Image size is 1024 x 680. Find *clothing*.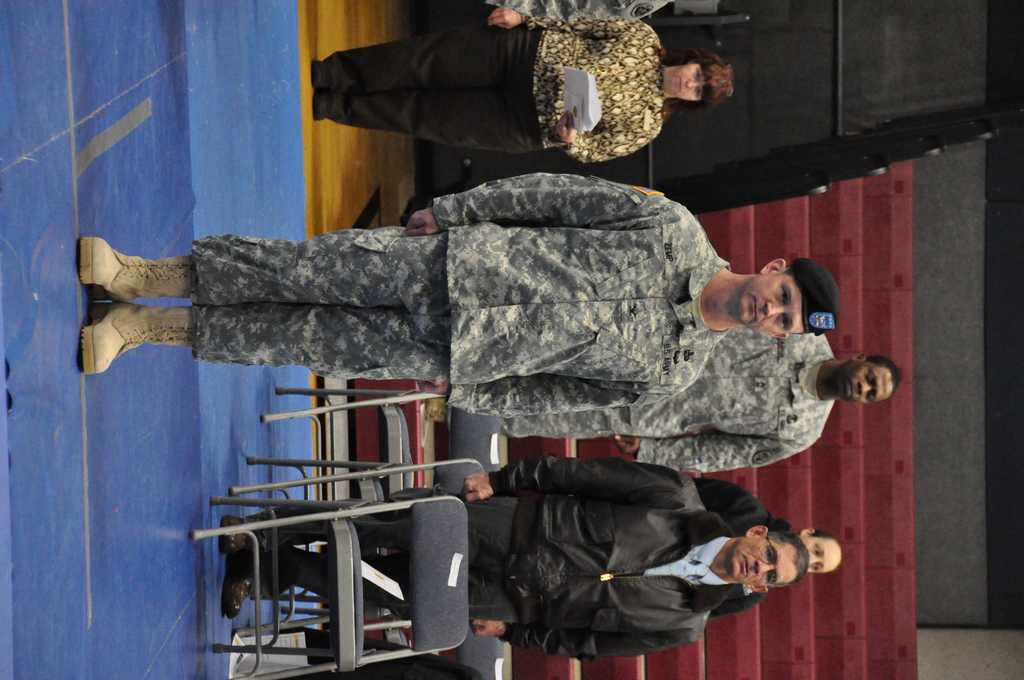
<bbox>263, 455, 733, 658</bbox>.
